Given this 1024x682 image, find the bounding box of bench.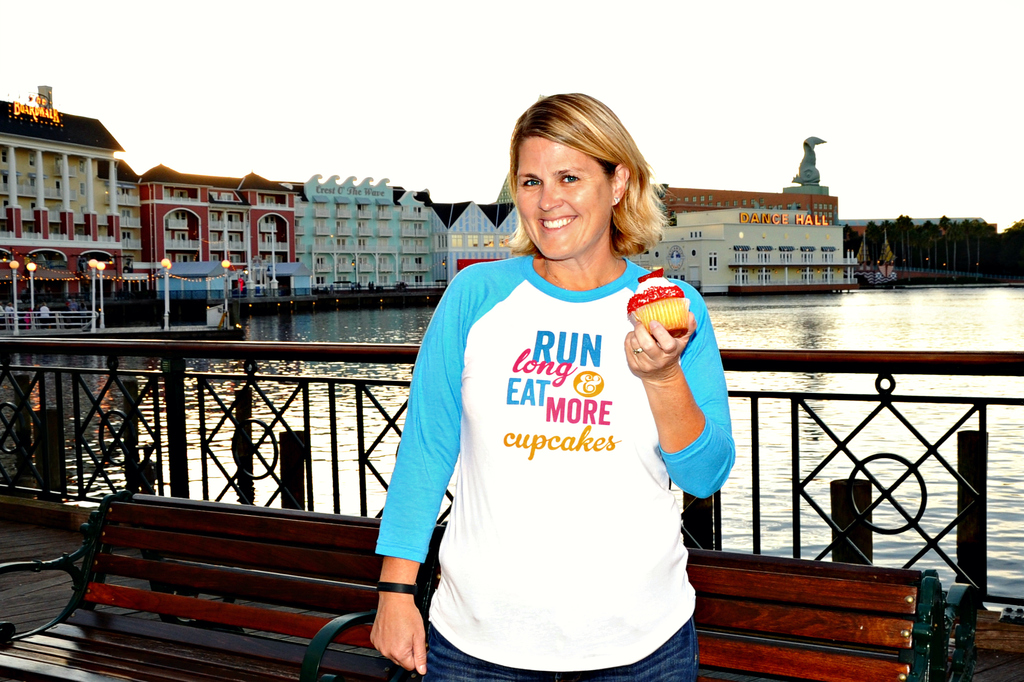
(x1=30, y1=503, x2=442, y2=681).
